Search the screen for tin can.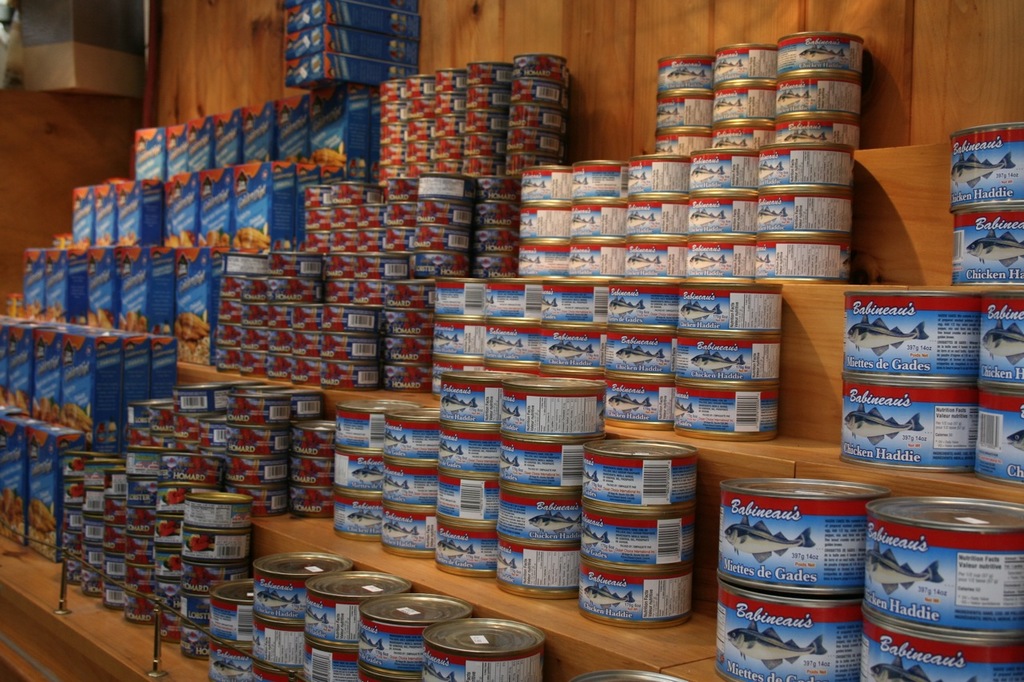
Found at box=[570, 197, 625, 240].
